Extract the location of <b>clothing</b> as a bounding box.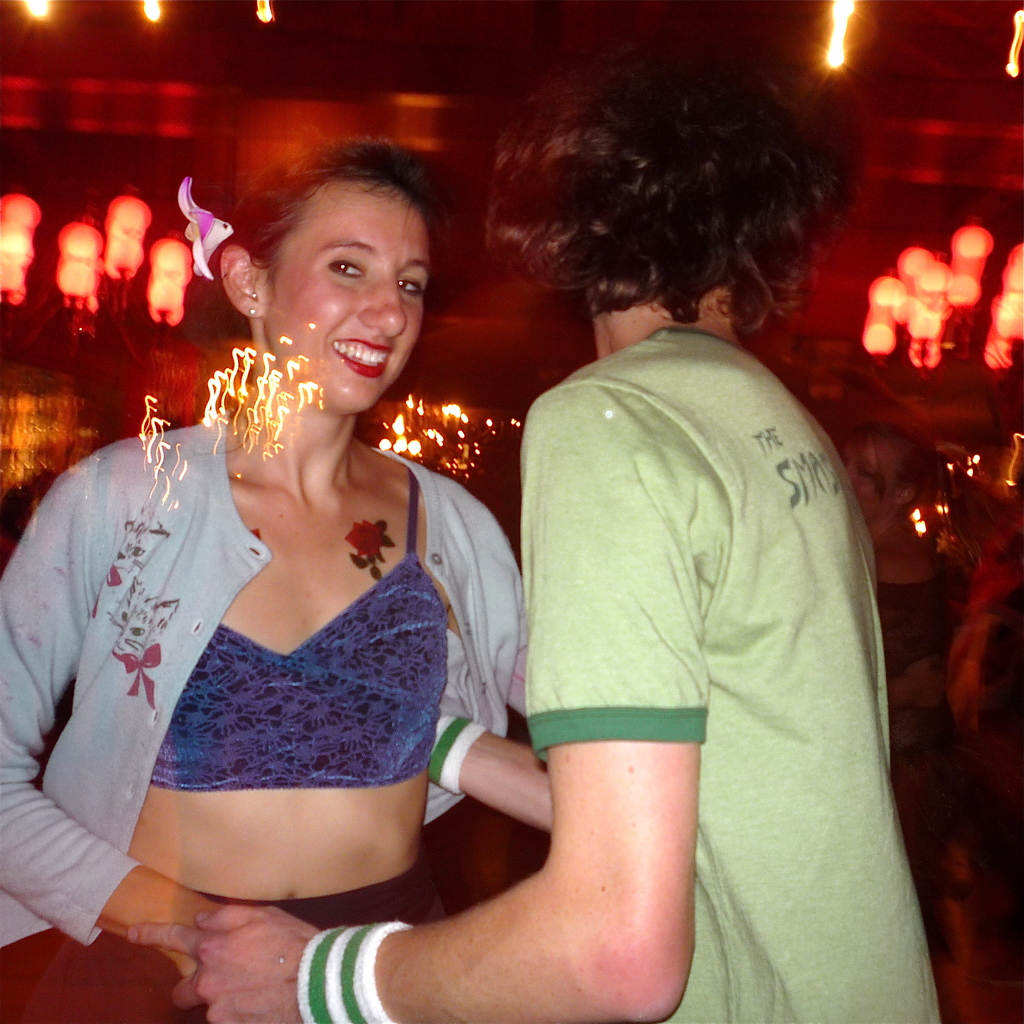
pyautogui.locateOnScreen(520, 315, 941, 1023).
